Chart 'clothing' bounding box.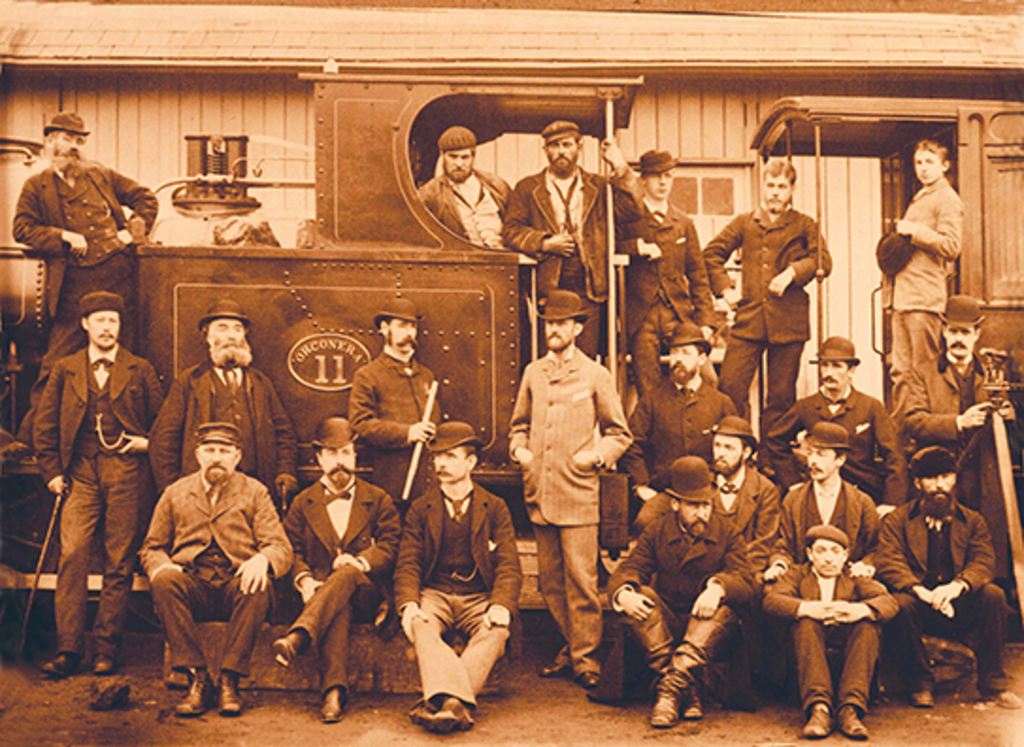
Charted: (888, 168, 966, 389).
